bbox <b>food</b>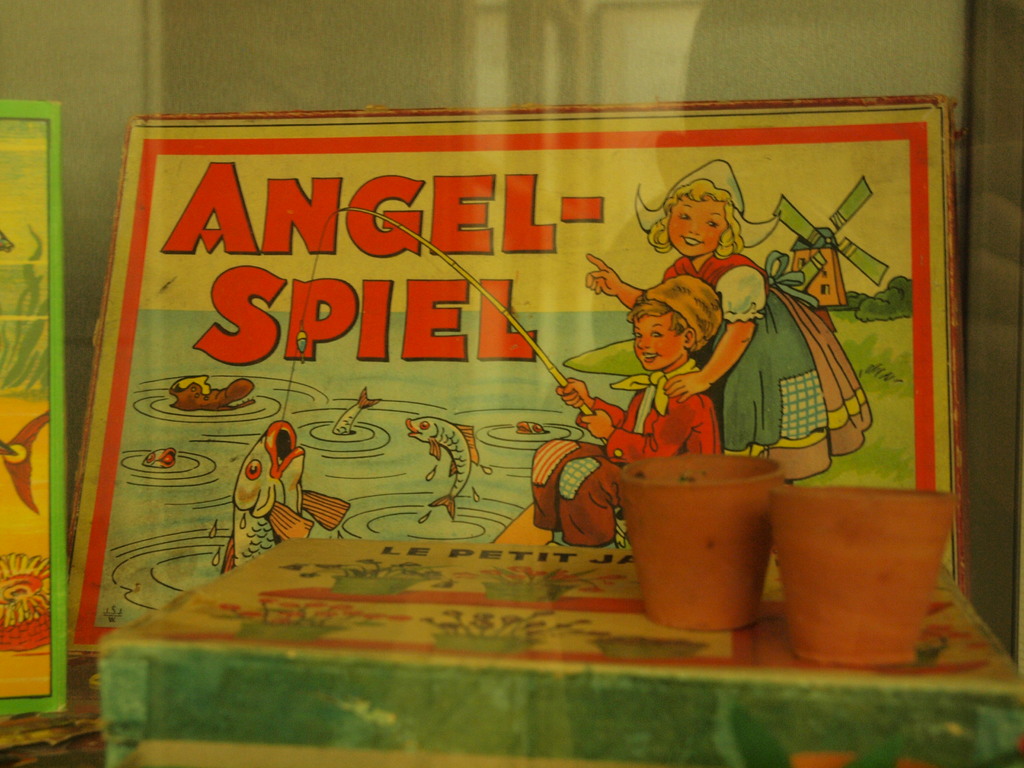
Rect(516, 417, 547, 435)
